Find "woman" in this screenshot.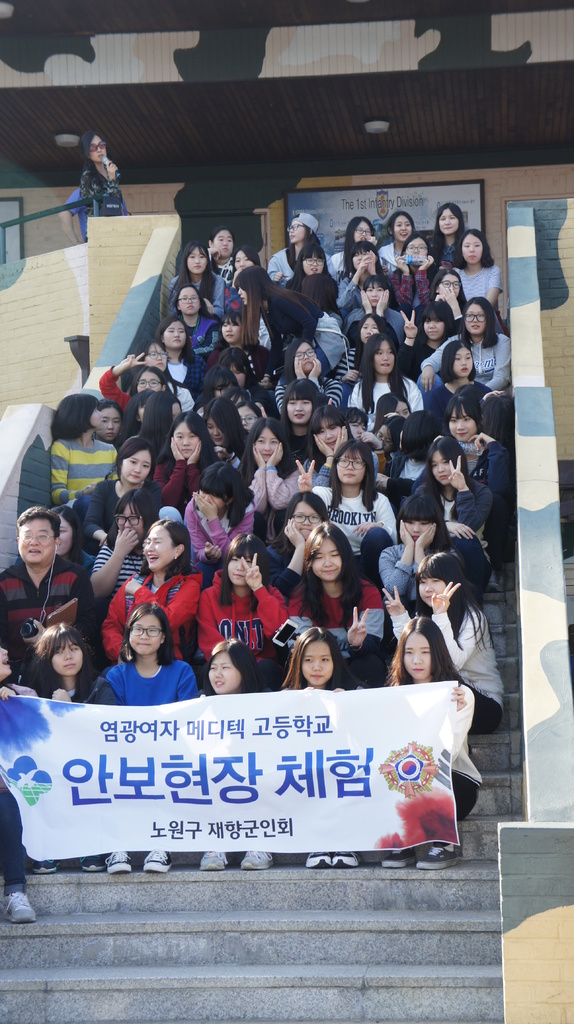
The bounding box for "woman" is BBox(449, 228, 504, 336).
